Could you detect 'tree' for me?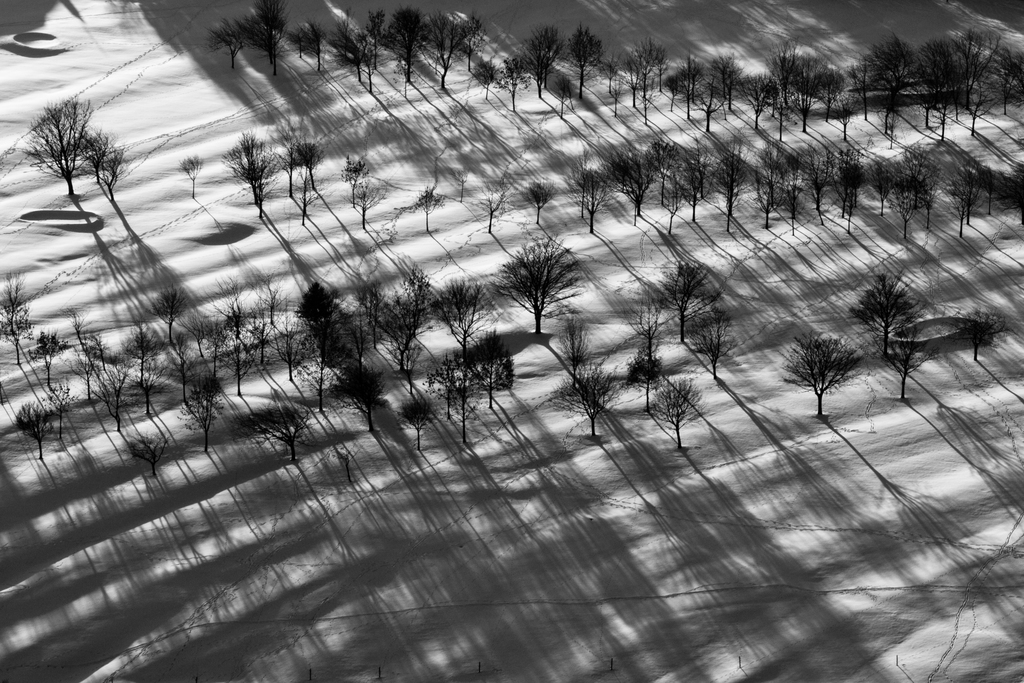
Detection result: 636, 250, 717, 340.
